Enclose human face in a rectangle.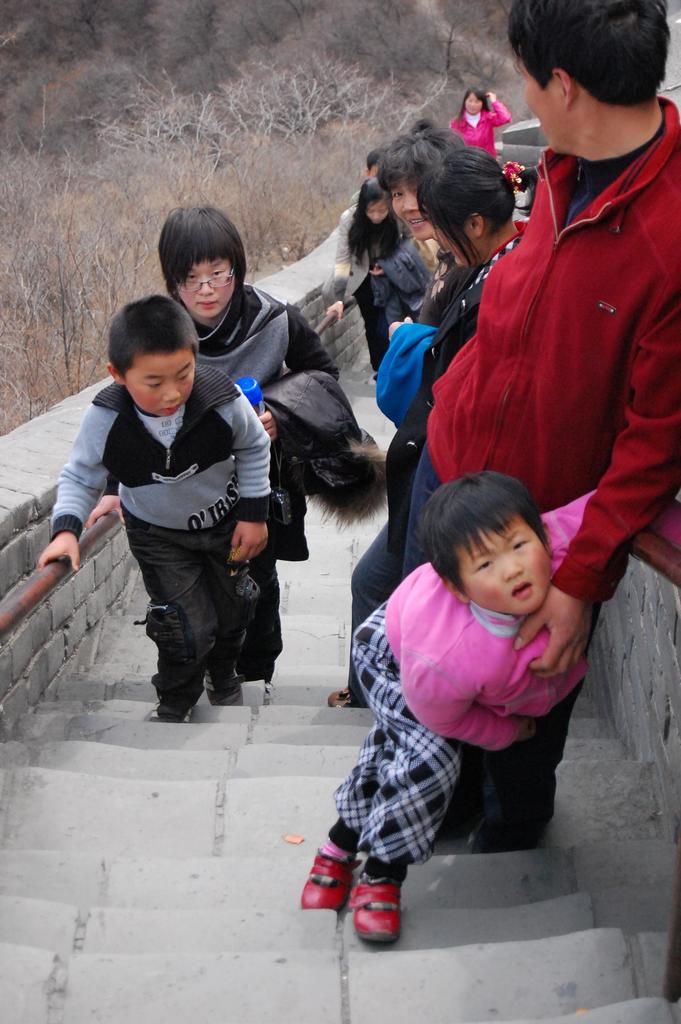
[x1=430, y1=218, x2=463, y2=267].
